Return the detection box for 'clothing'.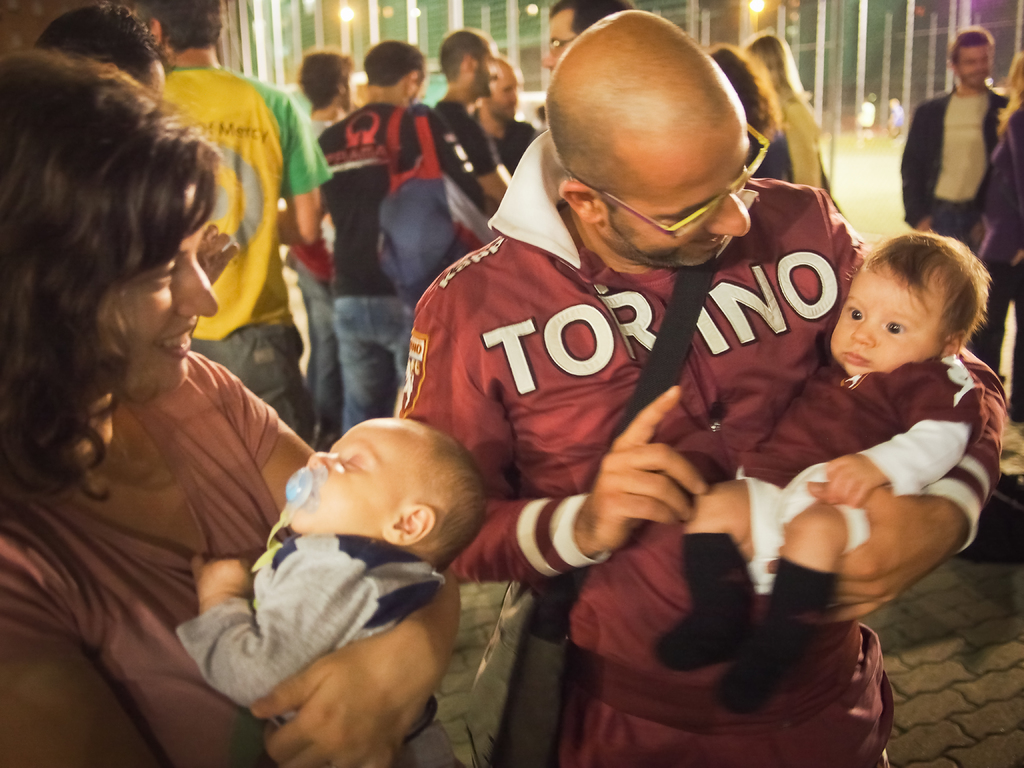
[x1=906, y1=70, x2=1018, y2=227].
